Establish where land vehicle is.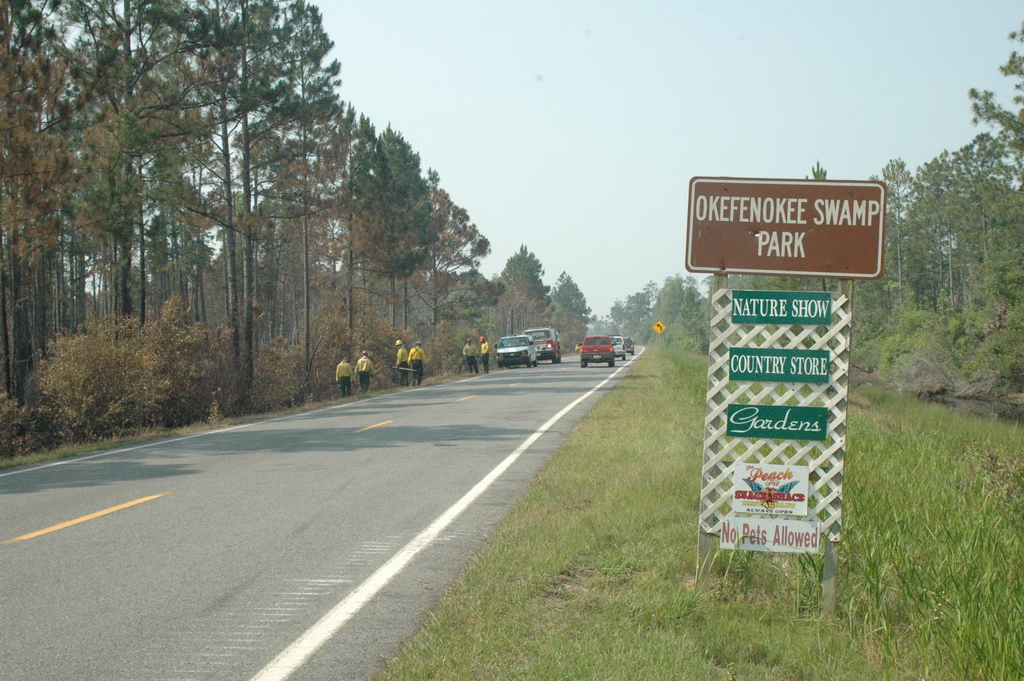
Established at x1=580 y1=338 x2=613 y2=365.
